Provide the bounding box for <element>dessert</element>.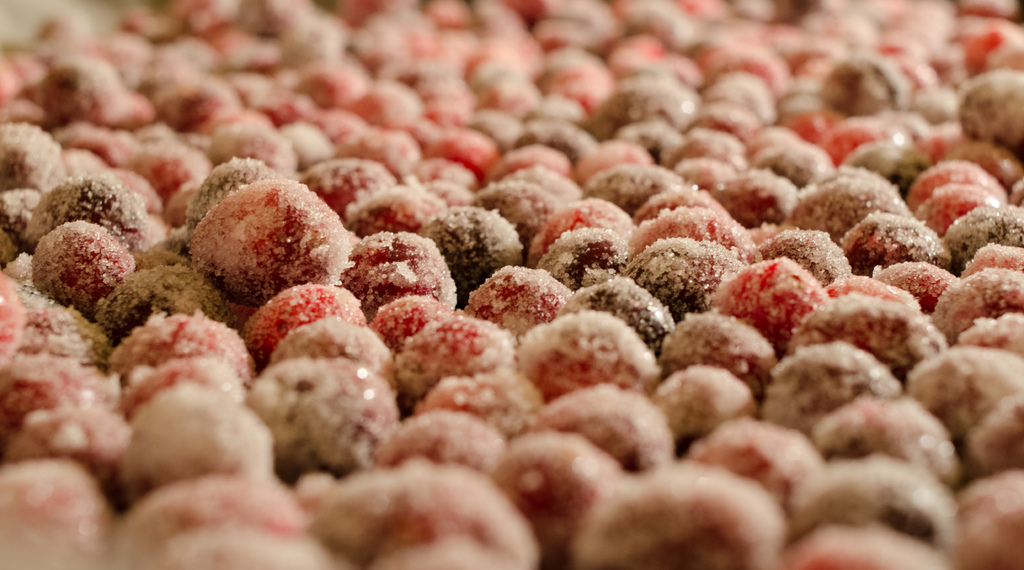
(x1=429, y1=204, x2=521, y2=282).
